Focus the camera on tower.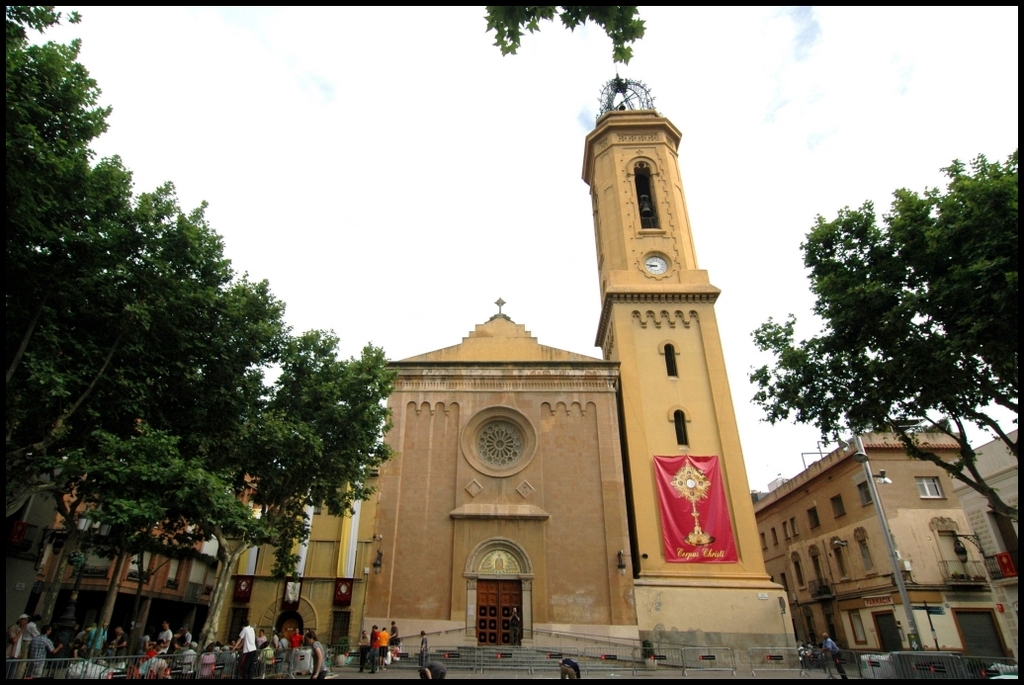
Focus region: [582,74,801,665].
